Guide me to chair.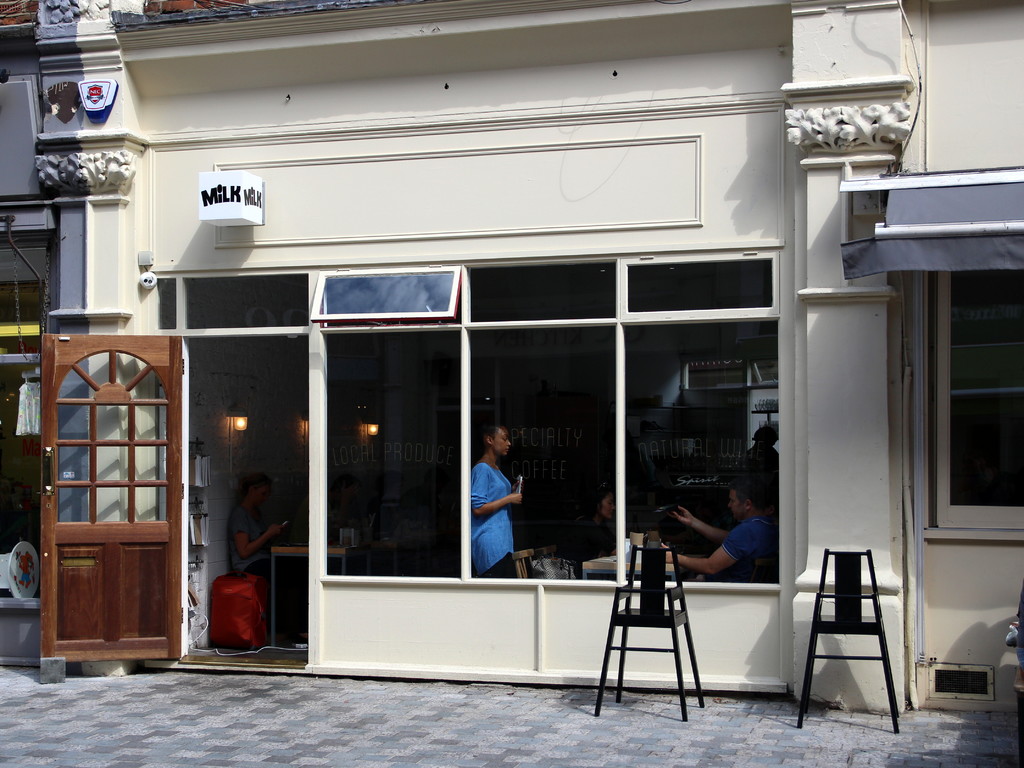
Guidance: detection(599, 527, 718, 722).
